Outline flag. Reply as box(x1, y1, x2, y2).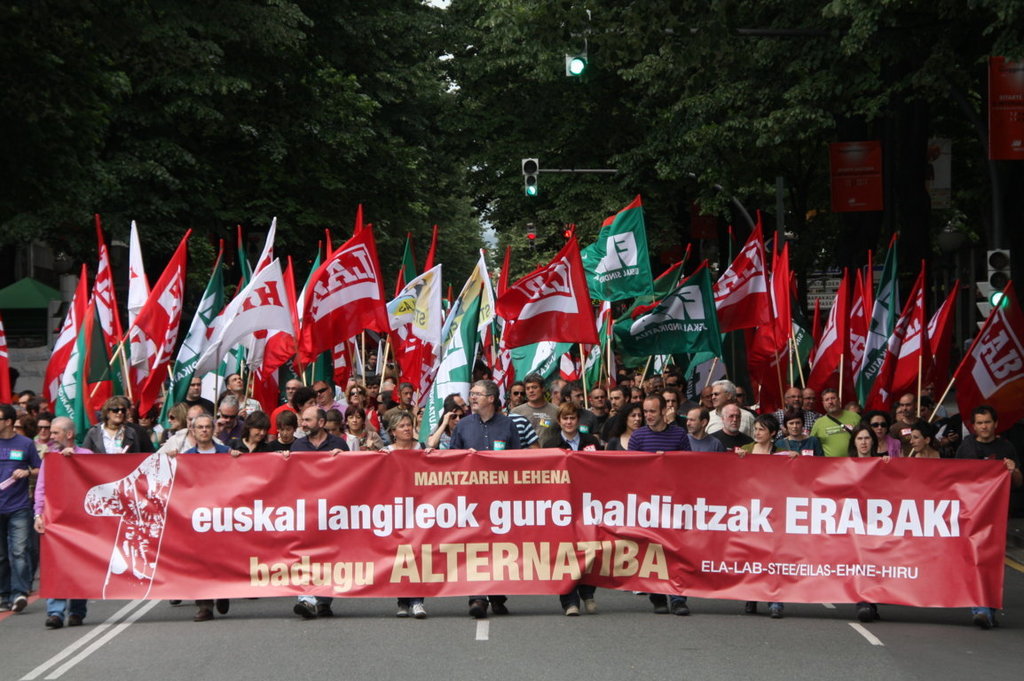
box(620, 258, 721, 358).
